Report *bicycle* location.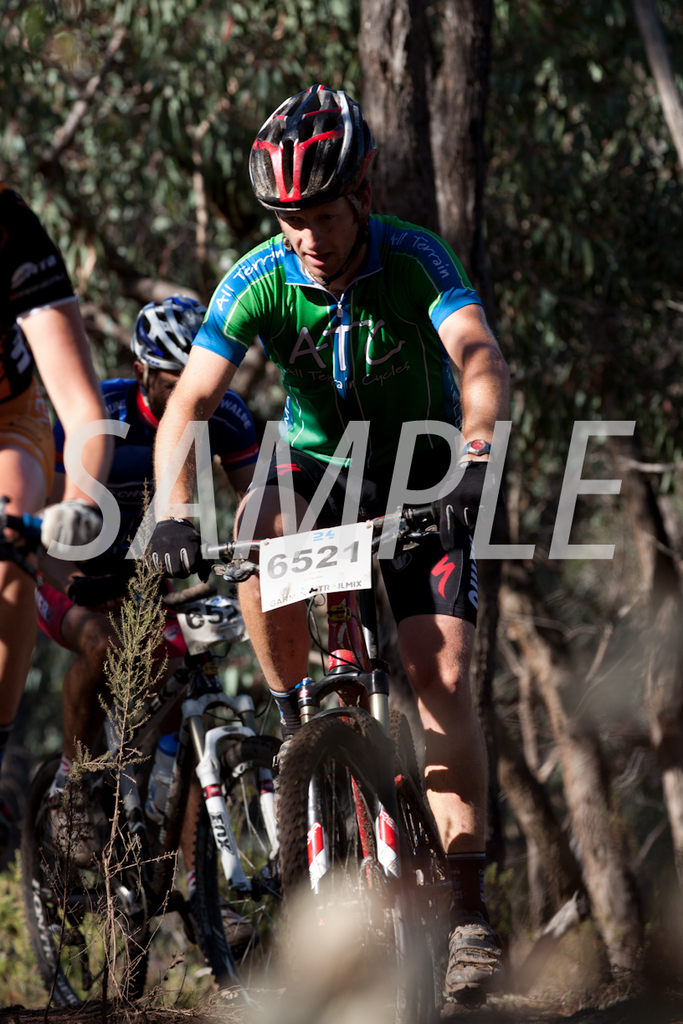
Report: pyautogui.locateOnScreen(0, 501, 74, 575).
